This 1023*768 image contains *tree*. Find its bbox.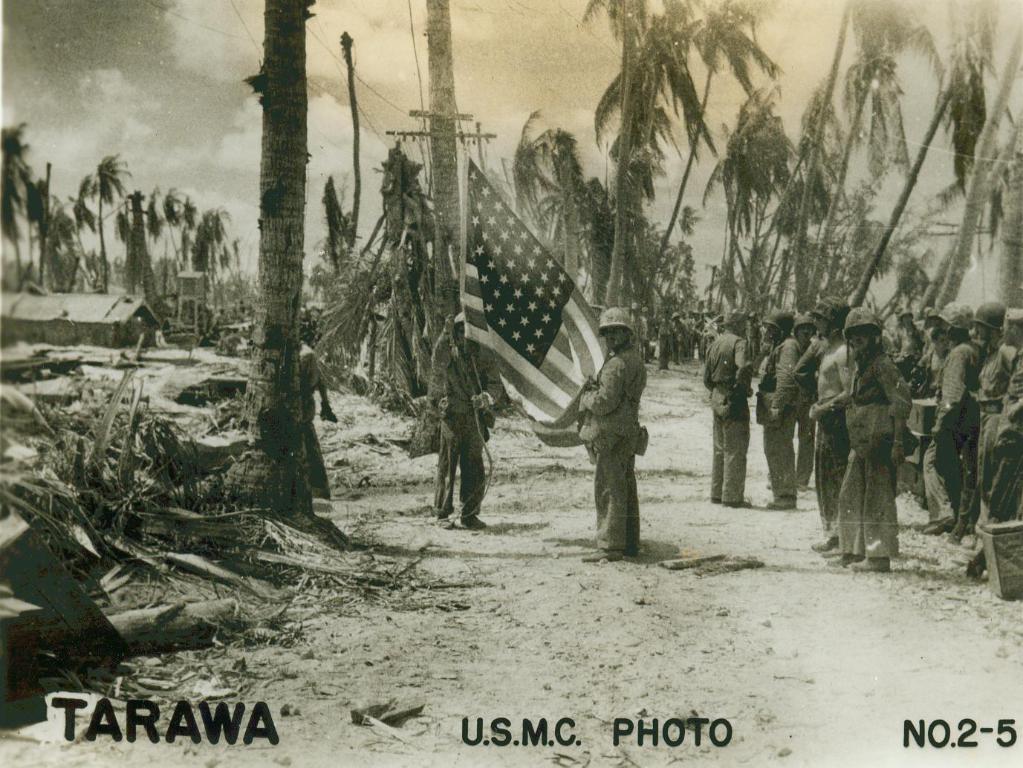
select_region(0, 119, 38, 293).
